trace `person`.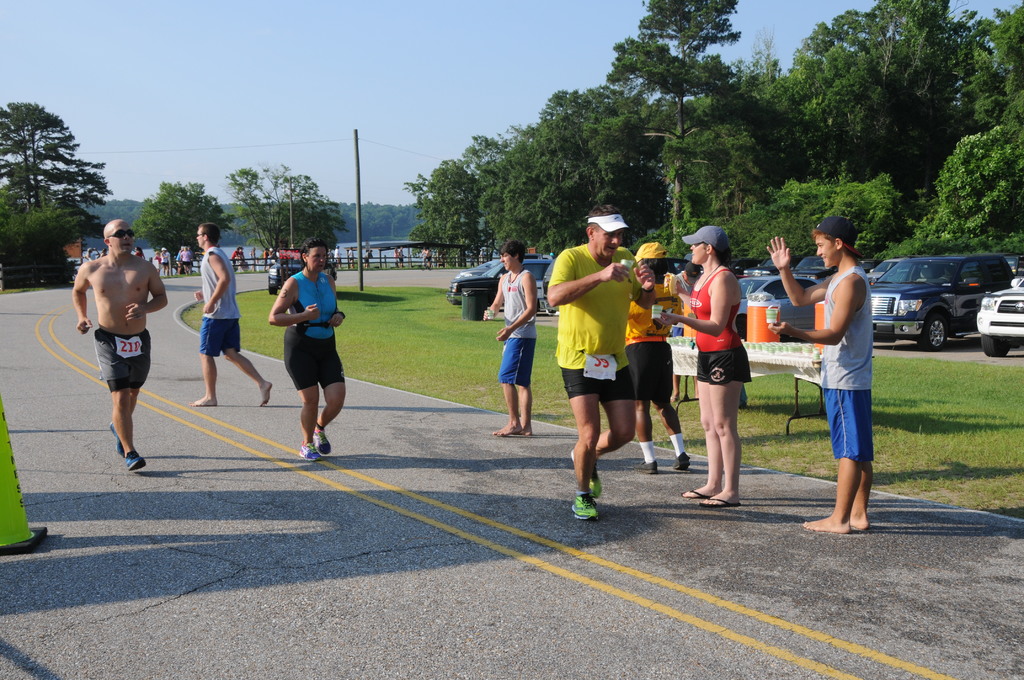
Traced to 480:240:540:437.
